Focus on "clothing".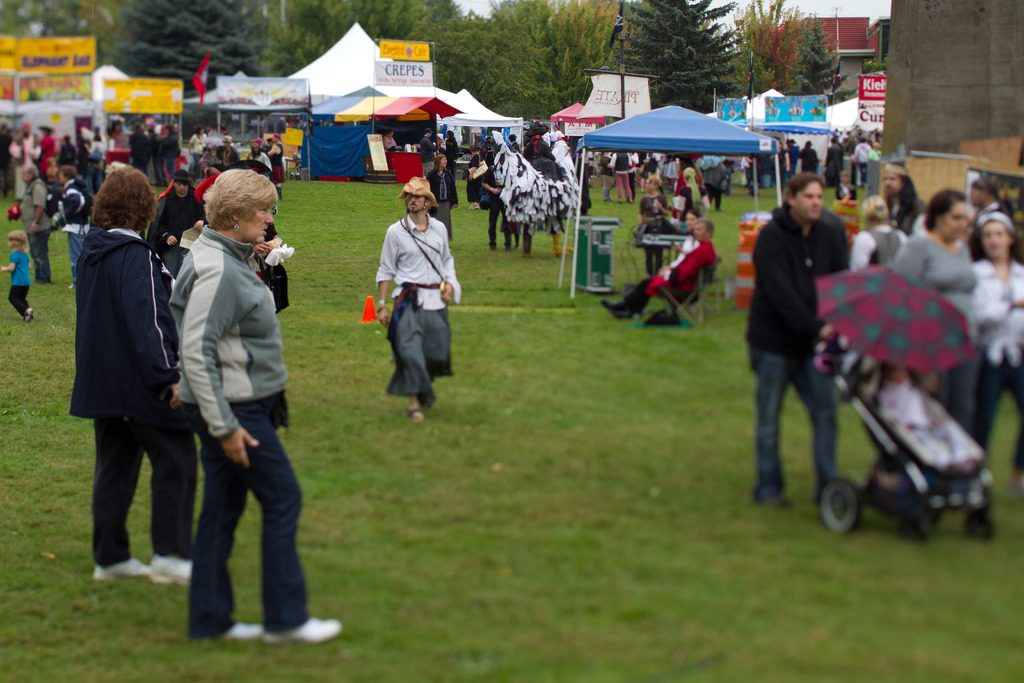
Focused at box(29, 133, 52, 194).
